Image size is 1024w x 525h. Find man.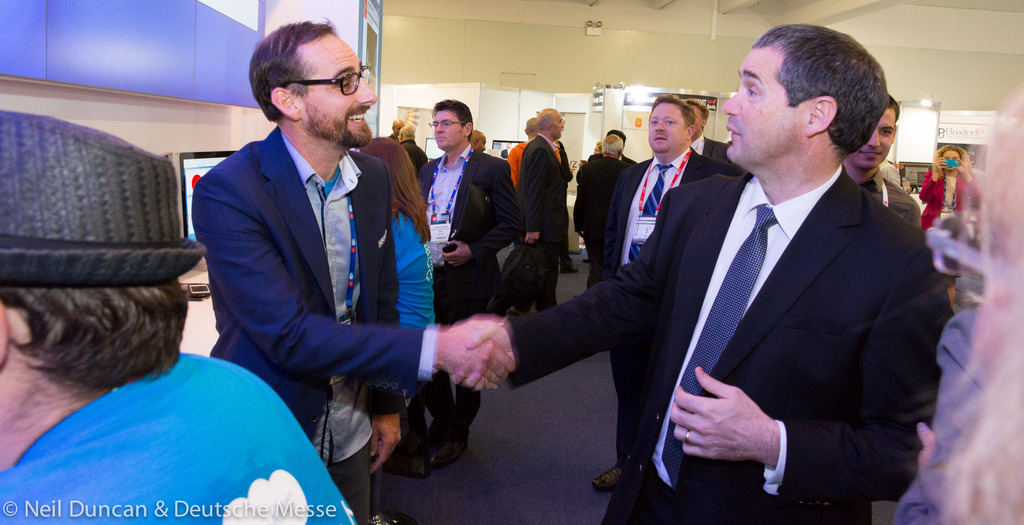
(left=572, top=131, right=640, bottom=289).
